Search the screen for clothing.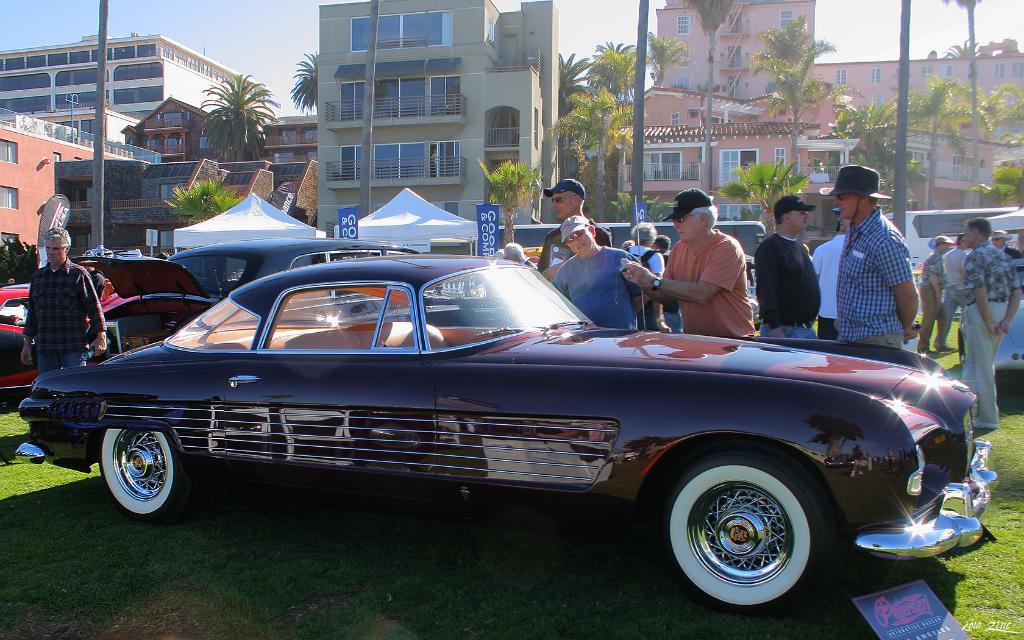
Found at (left=751, top=232, right=820, bottom=339).
